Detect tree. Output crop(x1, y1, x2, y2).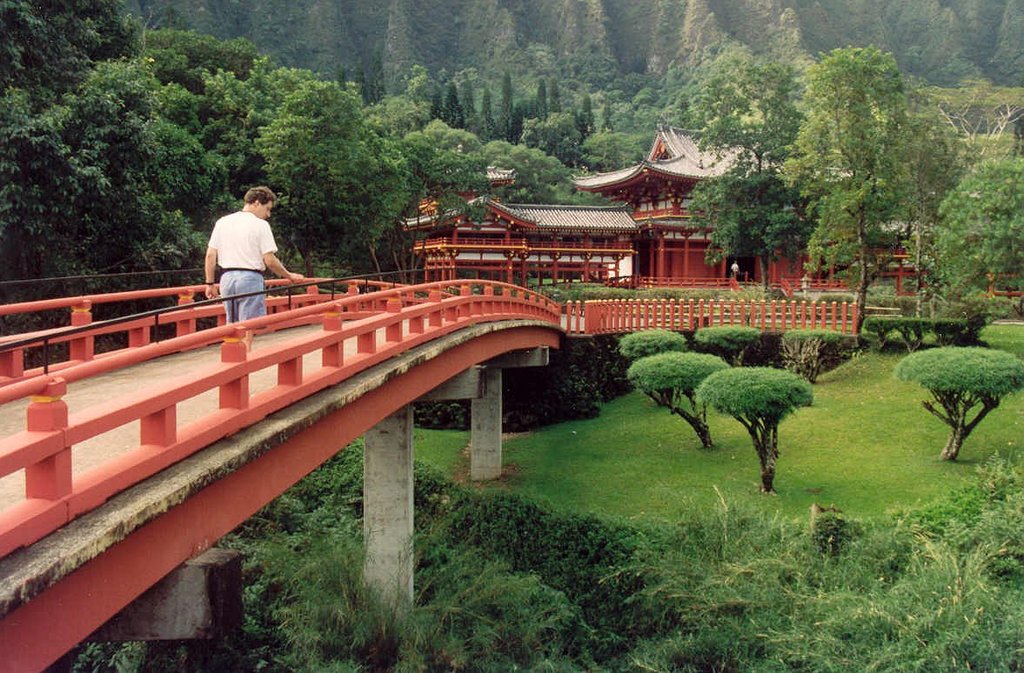
crop(84, 6, 233, 278).
